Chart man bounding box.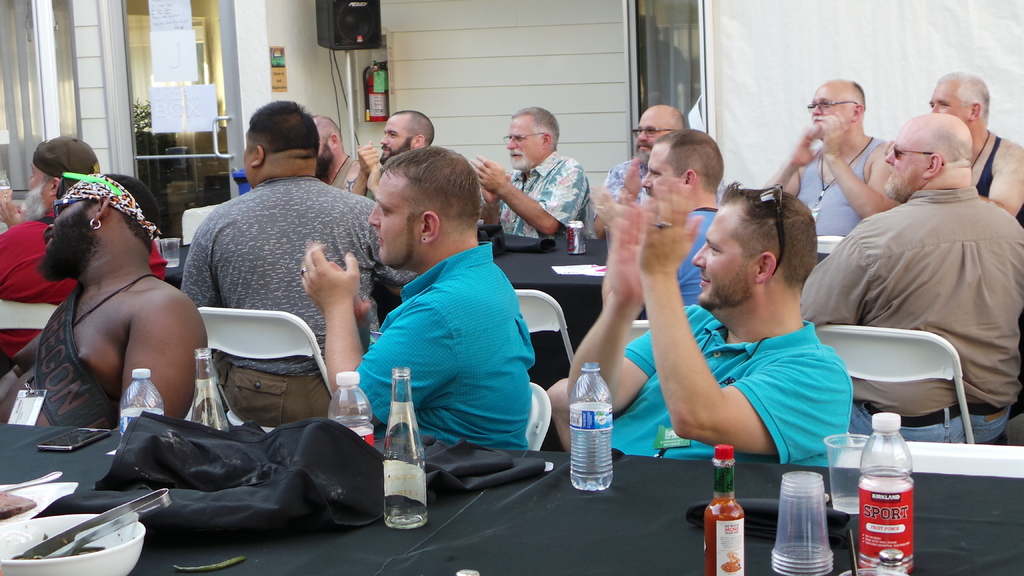
Charted: select_region(797, 115, 1023, 443).
